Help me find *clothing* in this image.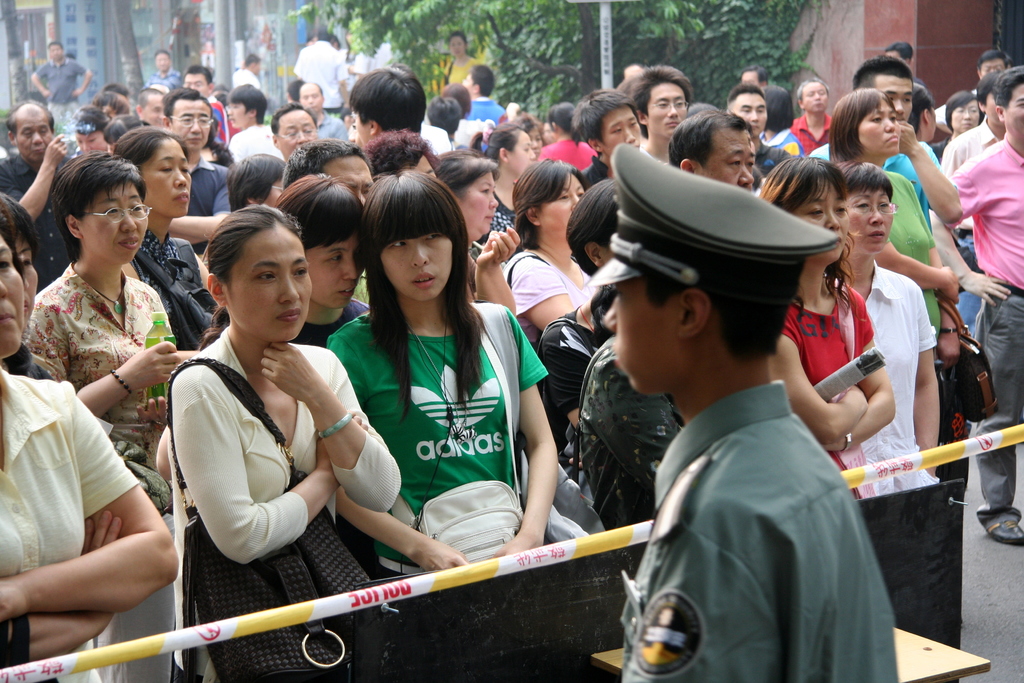
Found it: region(298, 292, 367, 354).
